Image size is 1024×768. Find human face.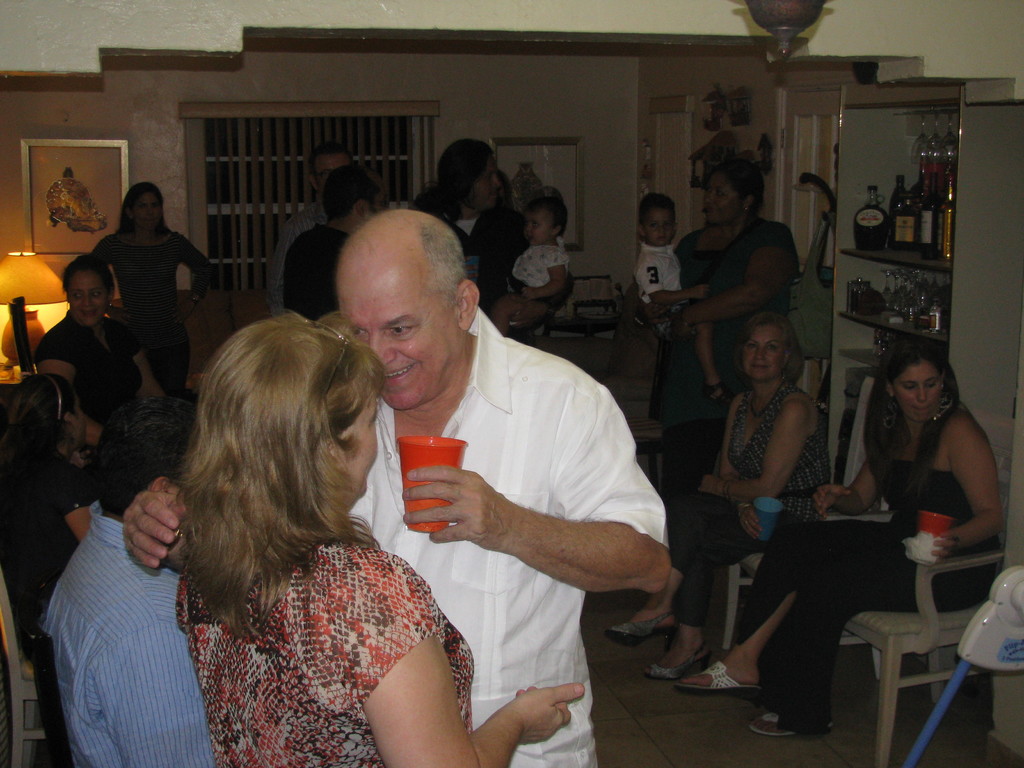
region(743, 328, 784, 382).
